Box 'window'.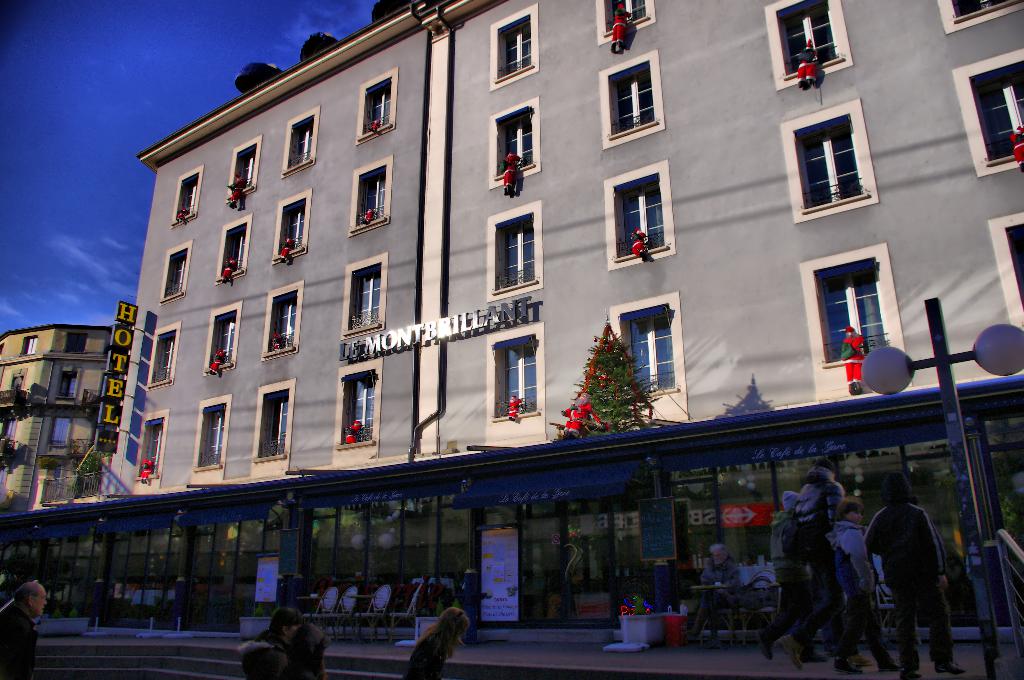
[left=145, top=321, right=182, bottom=387].
